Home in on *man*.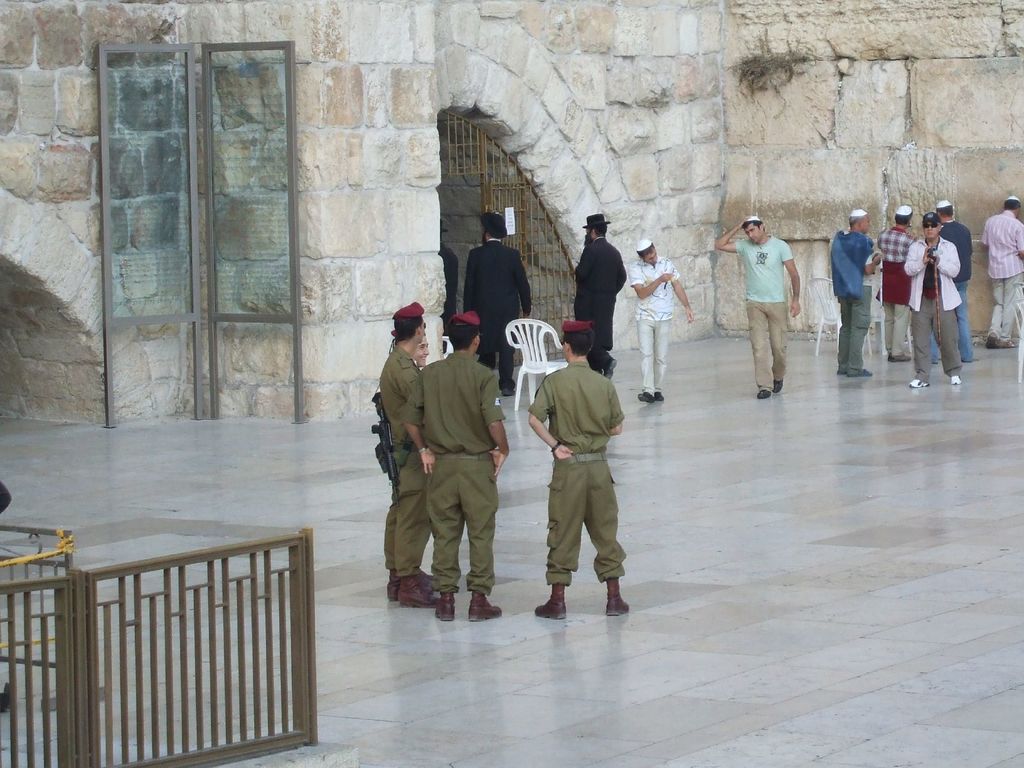
Homed in at (left=933, top=199, right=973, bottom=361).
